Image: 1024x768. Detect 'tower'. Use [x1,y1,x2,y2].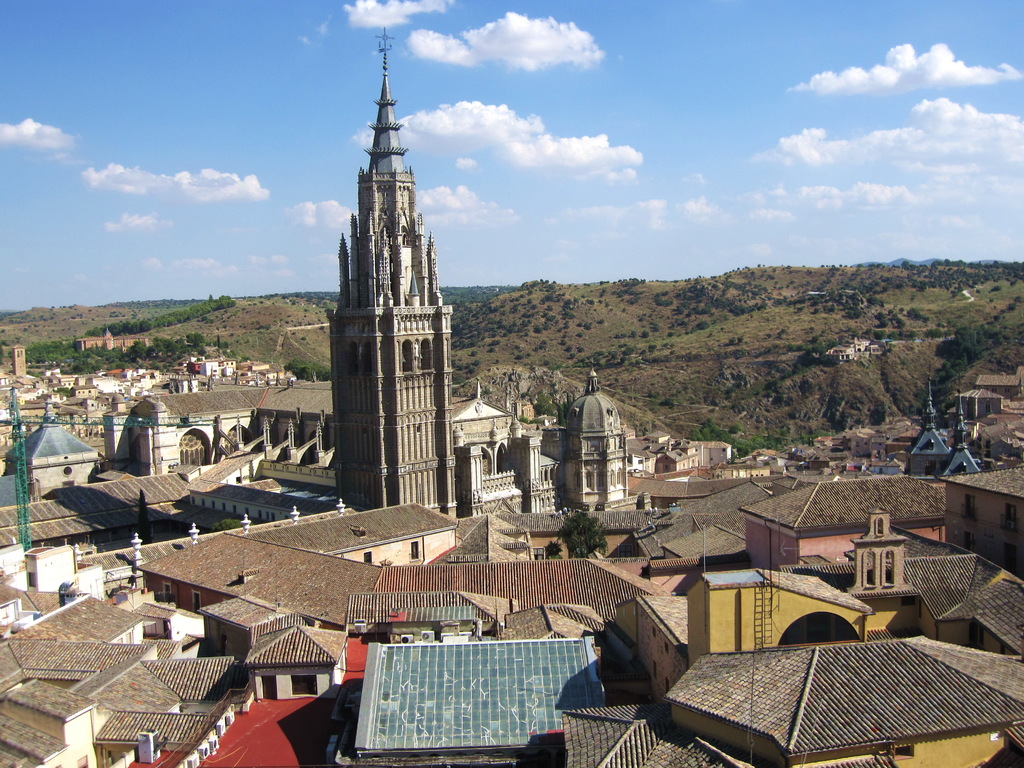
[303,29,465,528].
